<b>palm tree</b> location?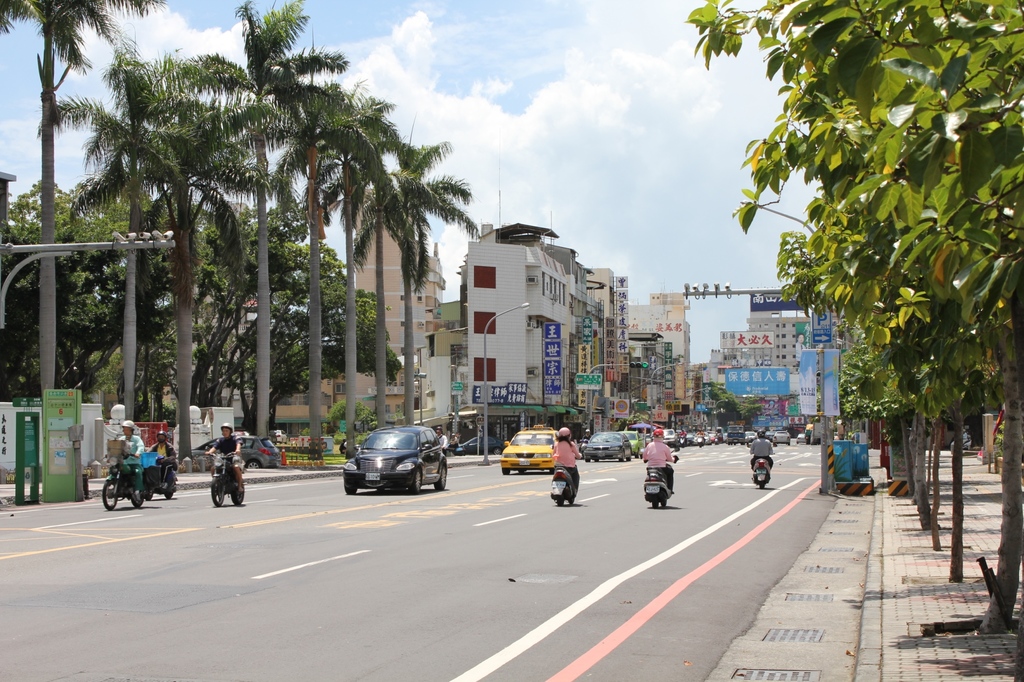
(297, 63, 398, 477)
